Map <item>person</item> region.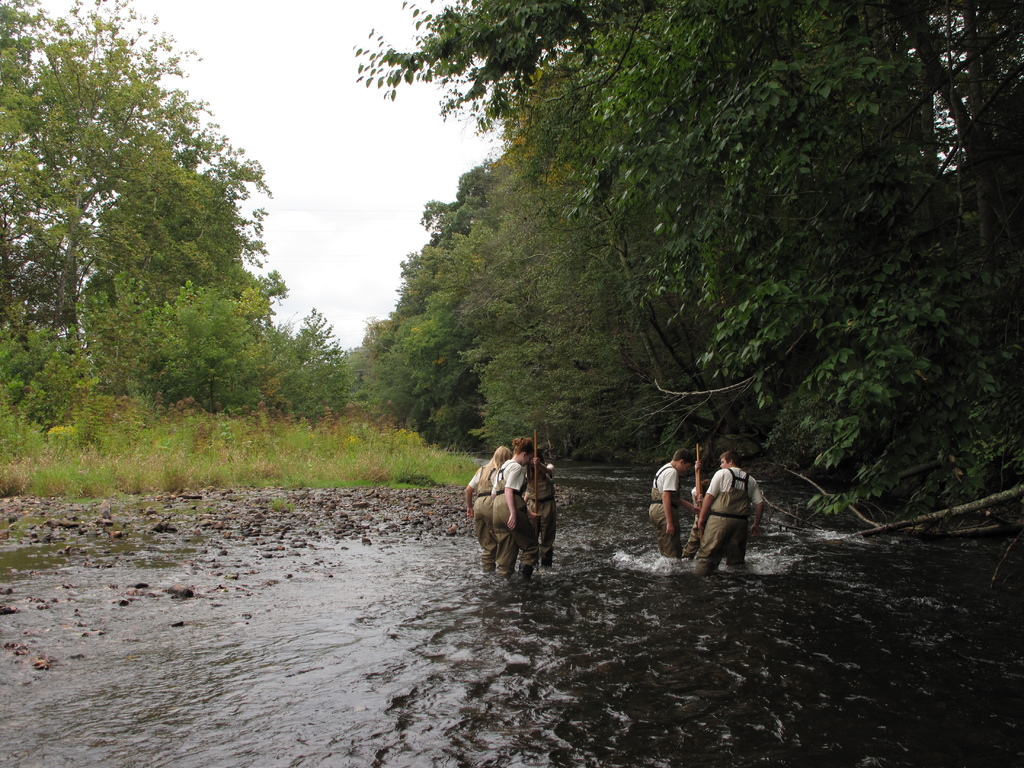
Mapped to 463 444 515 557.
